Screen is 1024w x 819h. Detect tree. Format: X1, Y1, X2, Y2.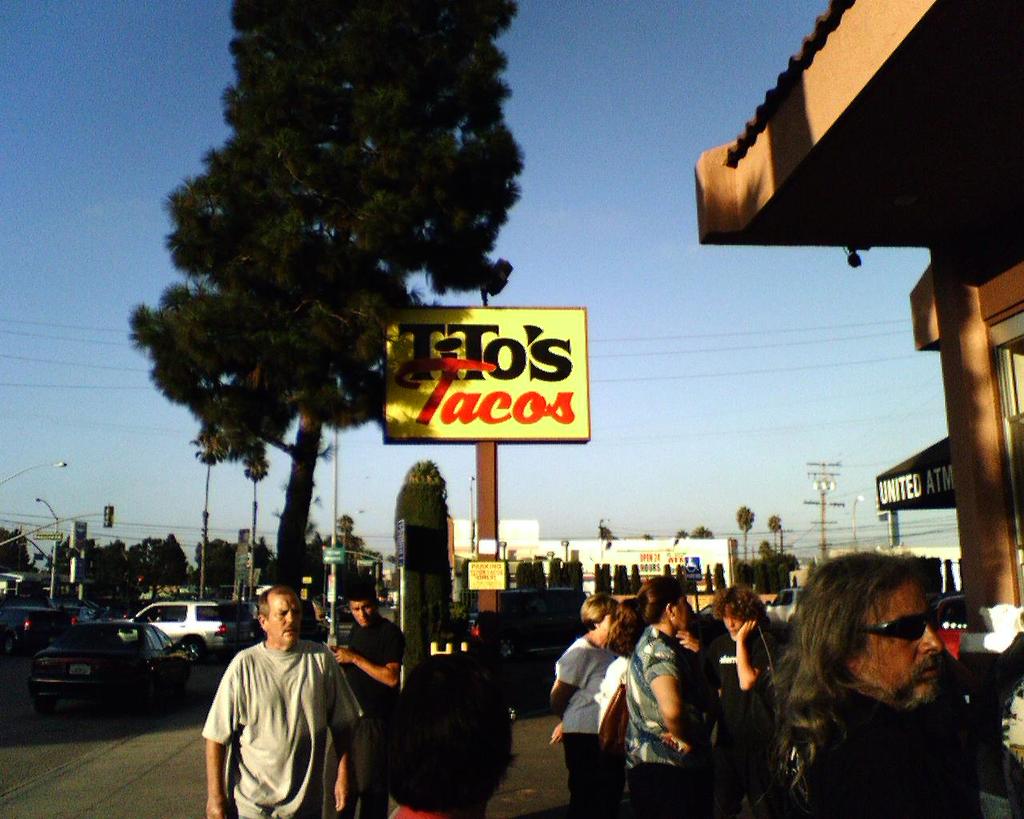
0, 521, 36, 576.
